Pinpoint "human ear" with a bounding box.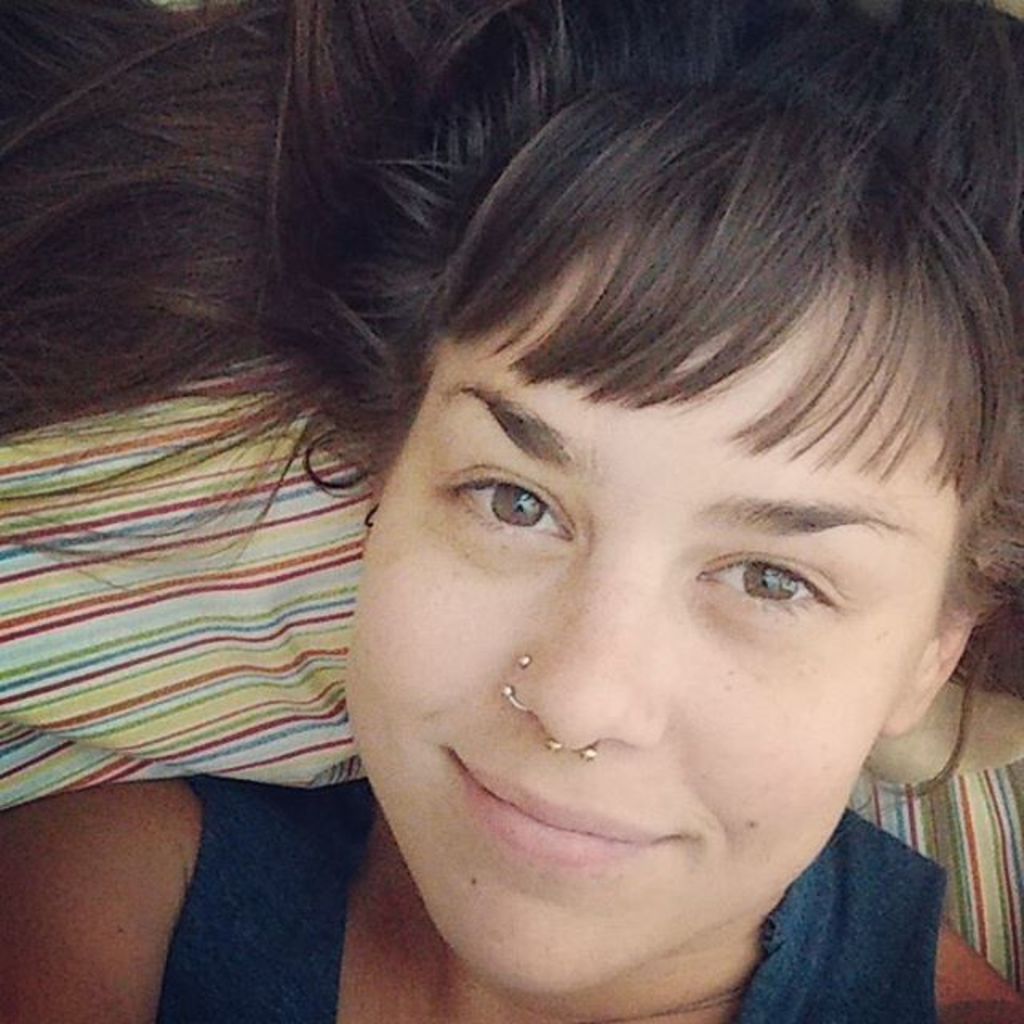
x1=875, y1=582, x2=984, y2=738.
